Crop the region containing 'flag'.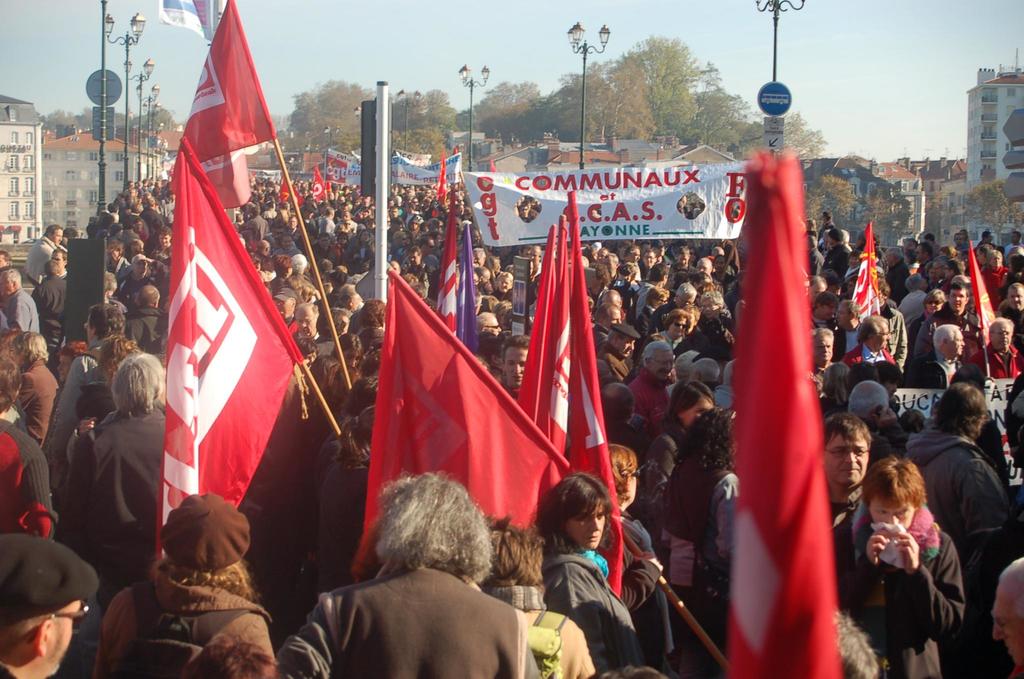
Crop region: box=[552, 212, 568, 461].
